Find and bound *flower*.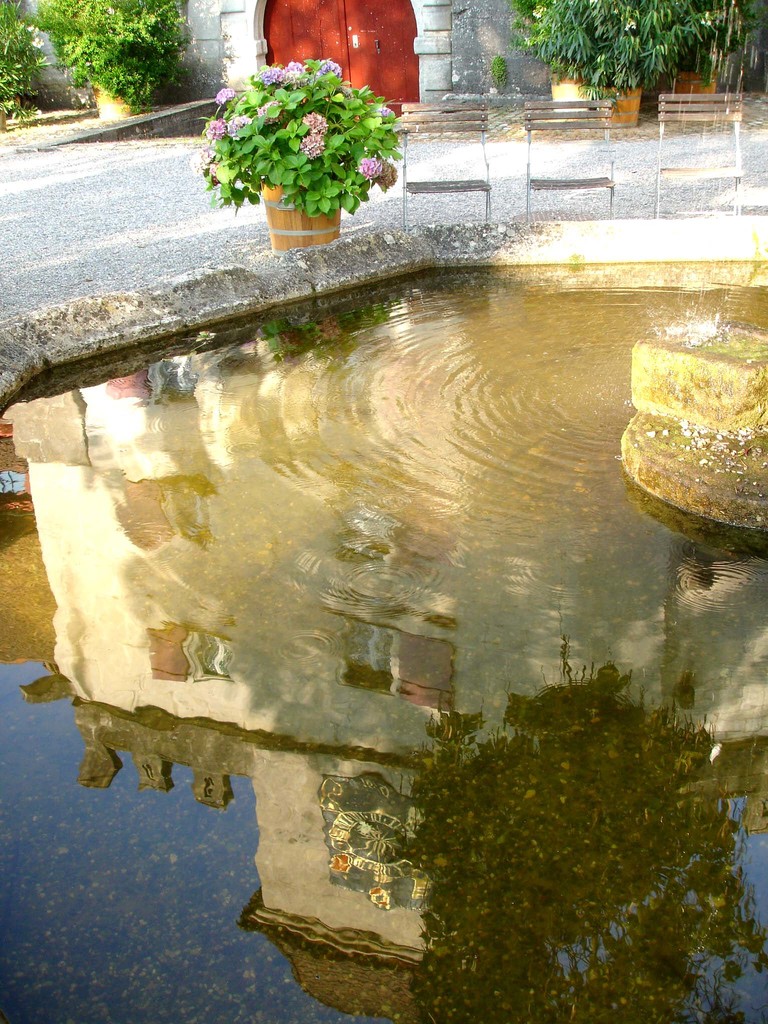
Bound: 209, 114, 223, 142.
